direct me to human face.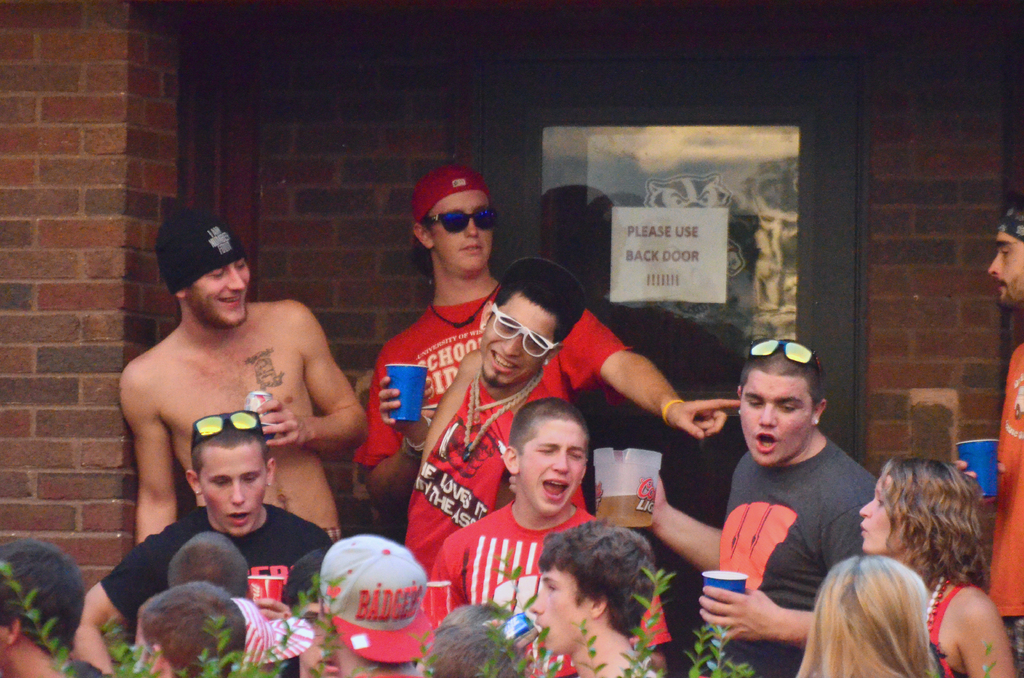
Direction: 739,375,810,466.
